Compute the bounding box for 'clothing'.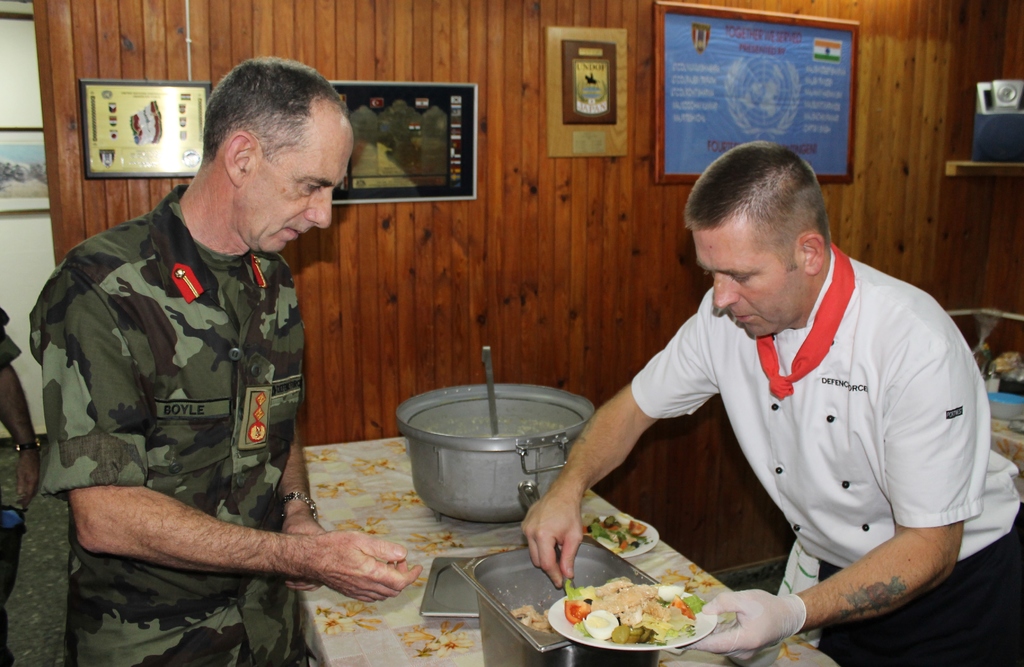
detection(26, 179, 302, 666).
